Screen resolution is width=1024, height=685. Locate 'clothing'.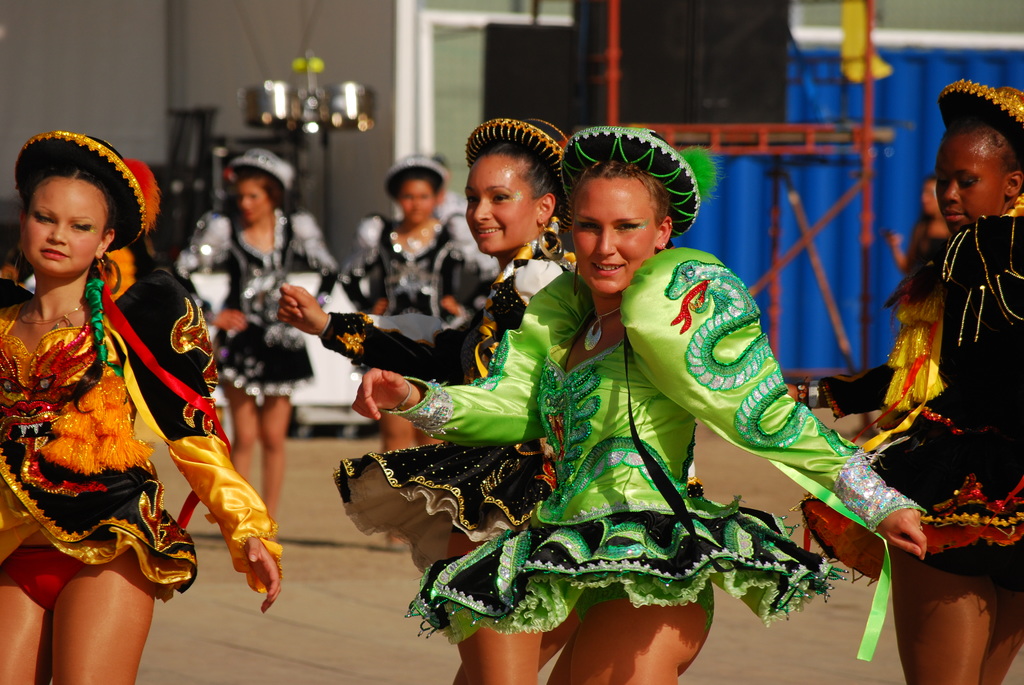
(462, 235, 562, 376).
